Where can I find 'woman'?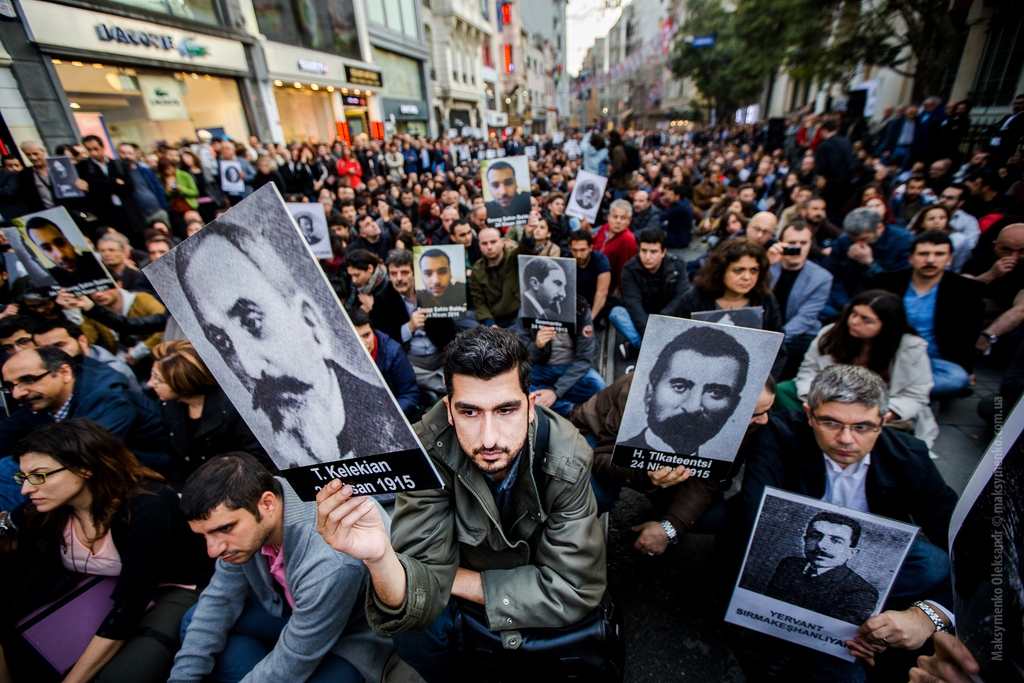
You can find it at left=787, top=292, right=938, bottom=441.
